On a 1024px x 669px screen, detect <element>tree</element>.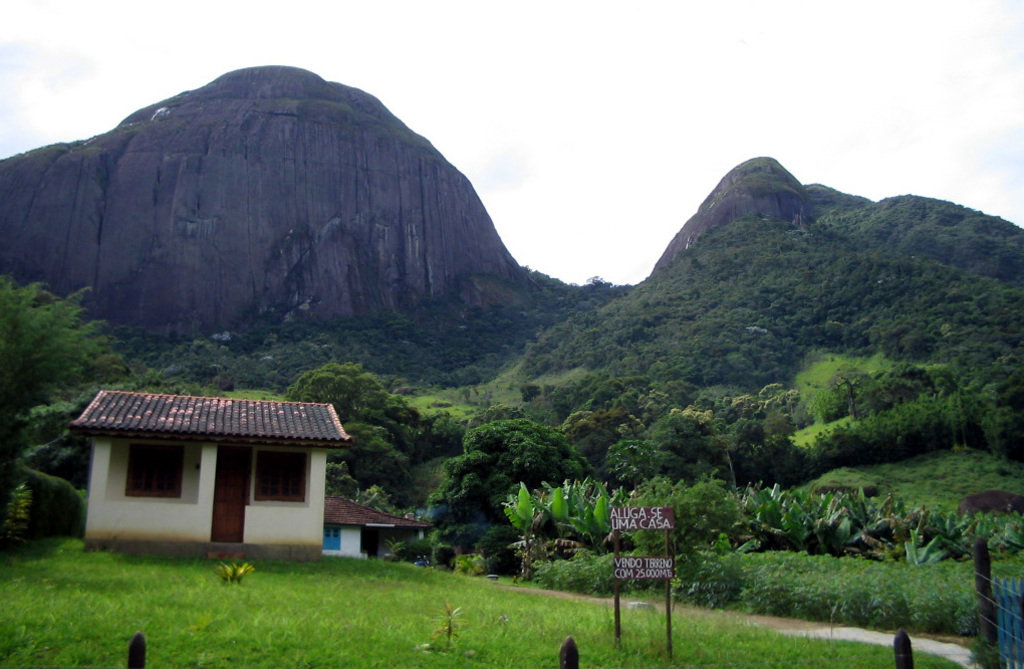
<bbox>0, 273, 125, 521</bbox>.
